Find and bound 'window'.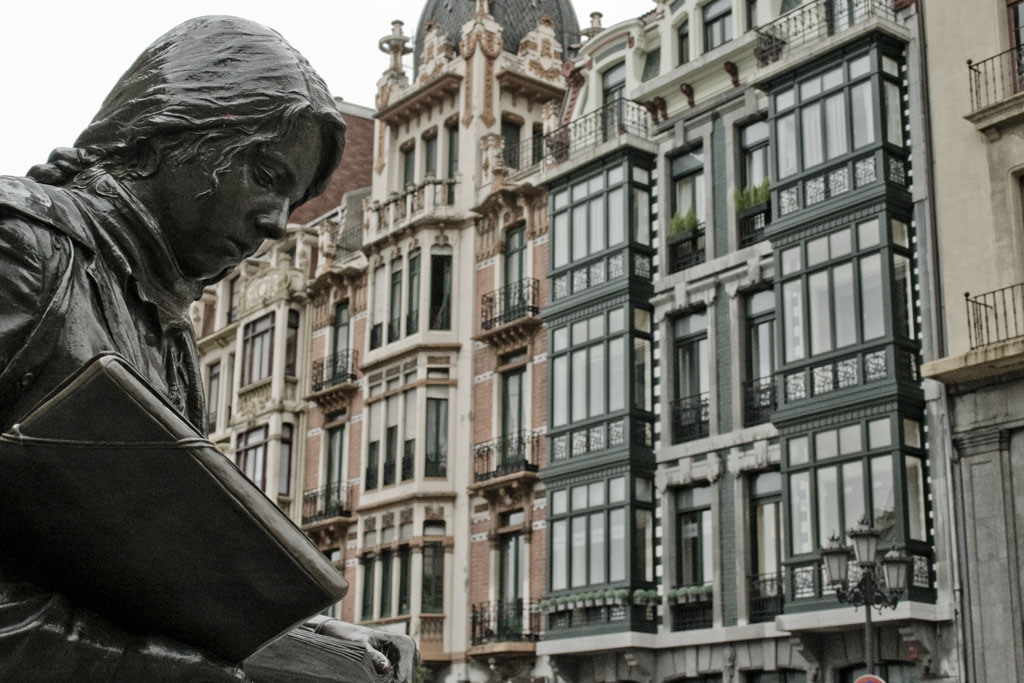
Bound: left=497, top=368, right=520, bottom=463.
